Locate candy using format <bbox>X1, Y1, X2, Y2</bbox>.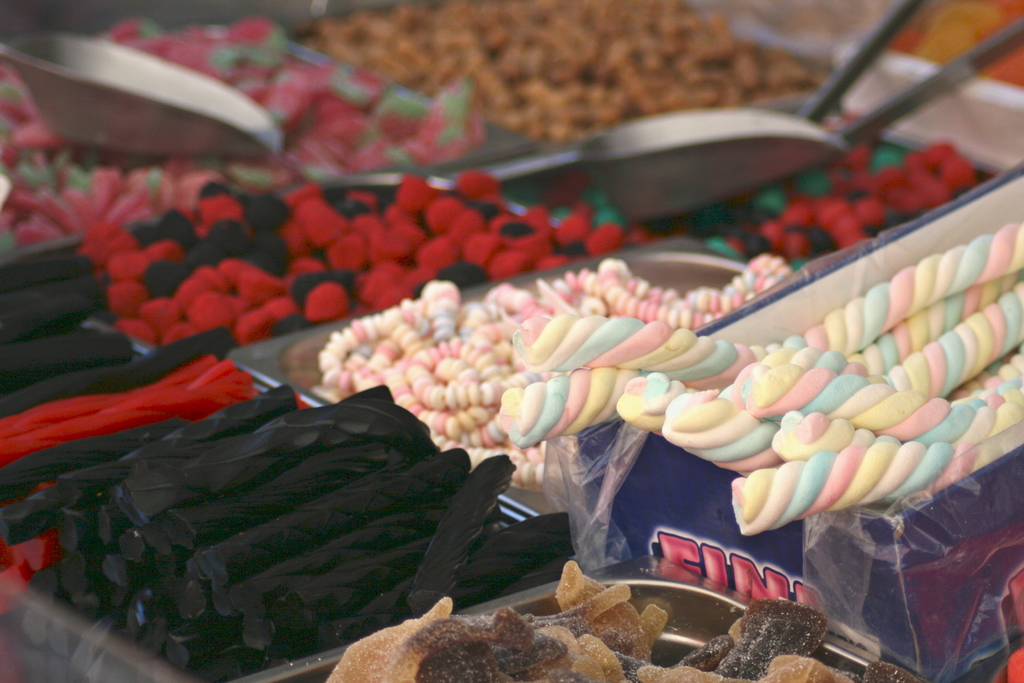
<bbox>0, 325, 236, 421</bbox>.
